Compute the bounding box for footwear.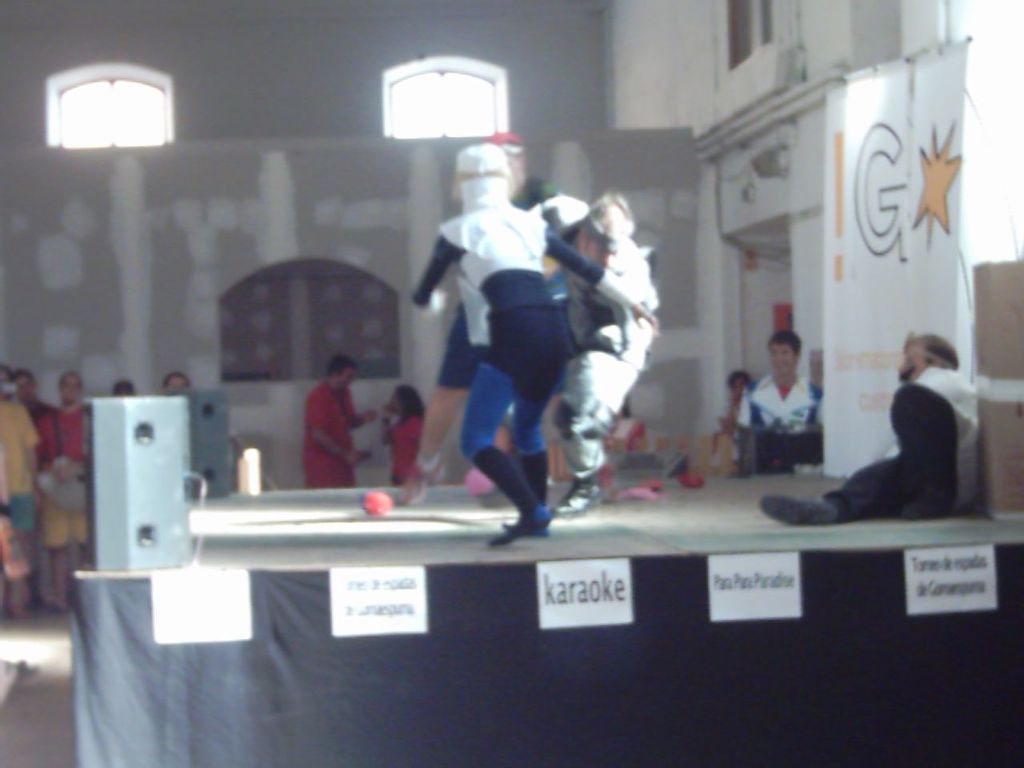
[890, 490, 952, 529].
